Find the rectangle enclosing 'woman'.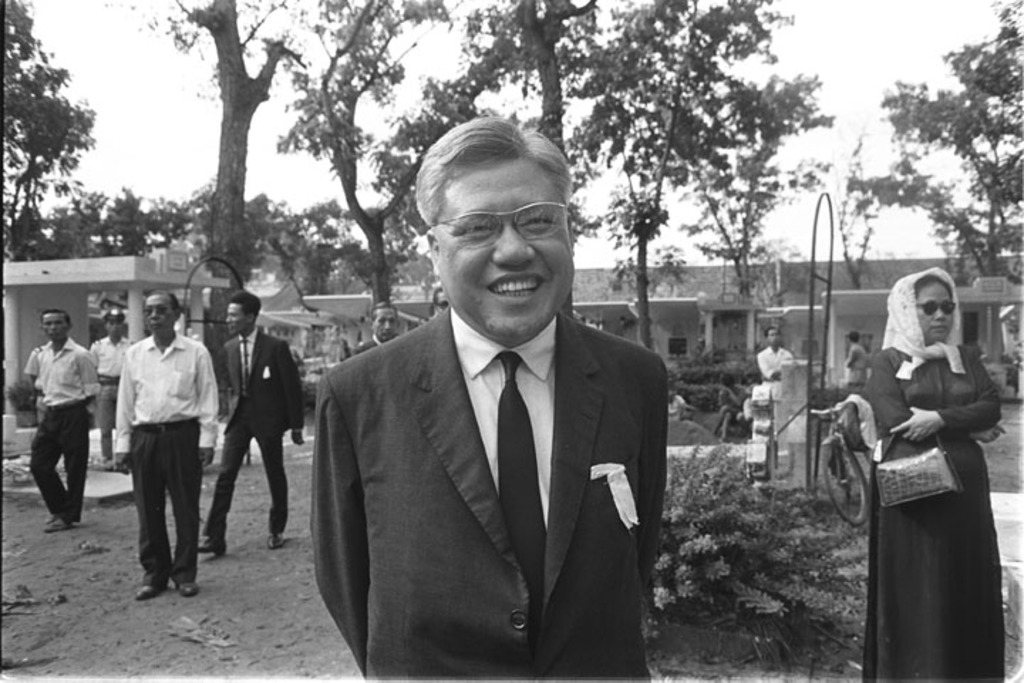
pyautogui.locateOnScreen(845, 250, 1003, 682).
